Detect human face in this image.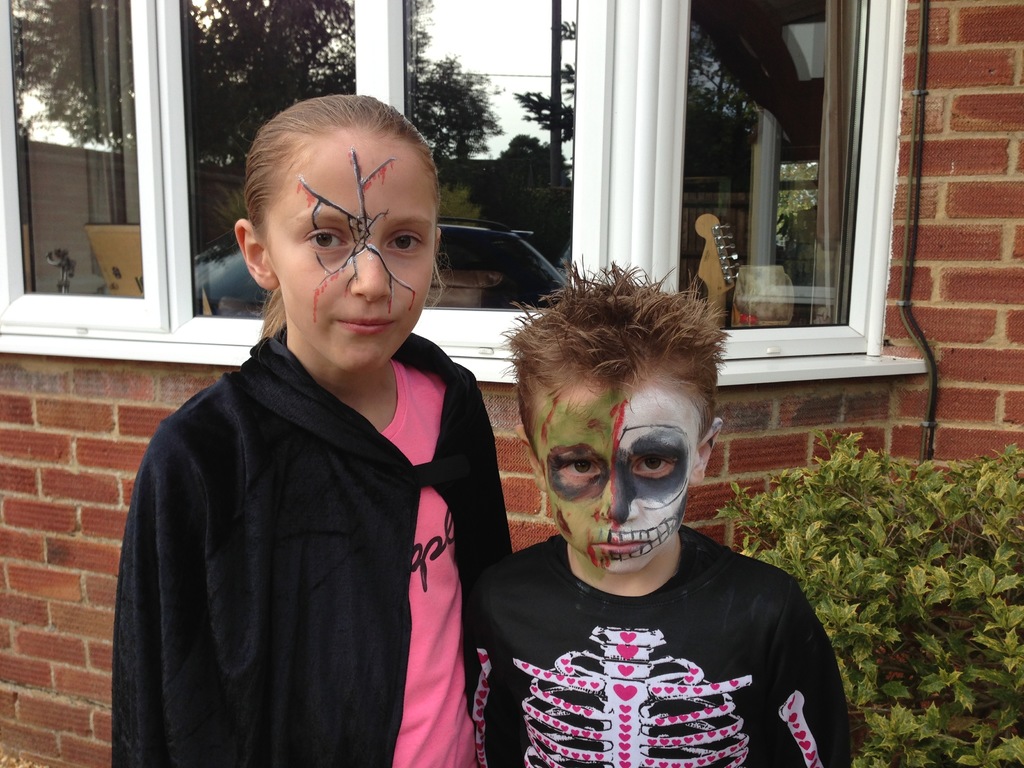
Detection: locate(535, 369, 702, 564).
